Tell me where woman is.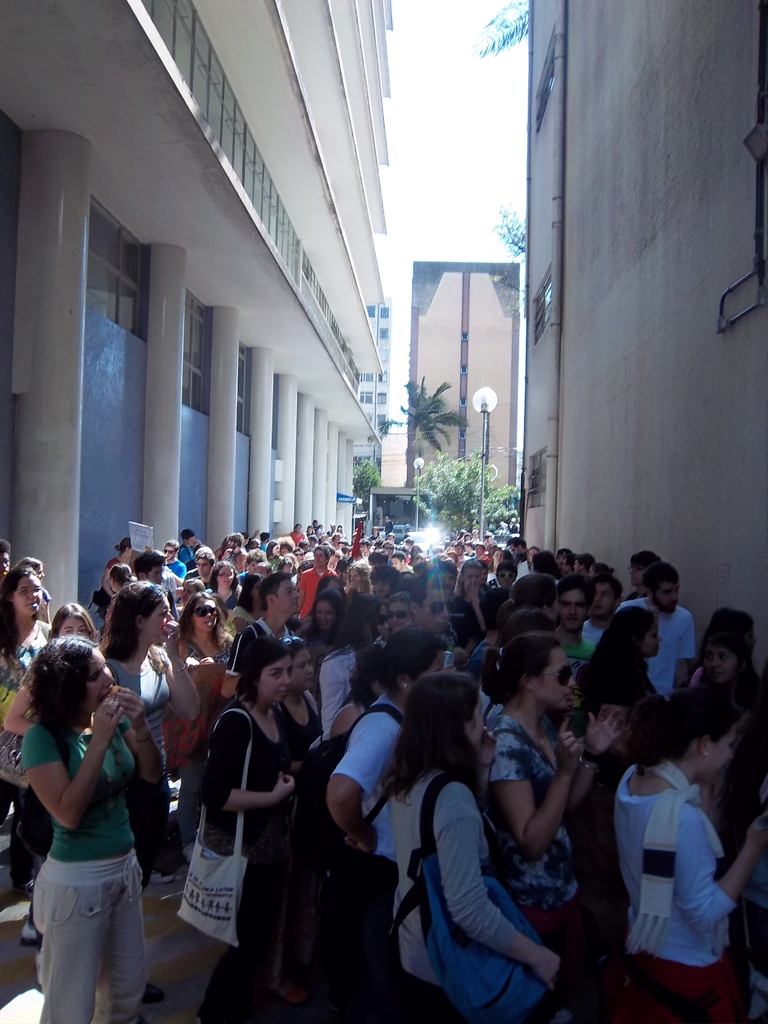
woman is at 594/665/767/1023.
